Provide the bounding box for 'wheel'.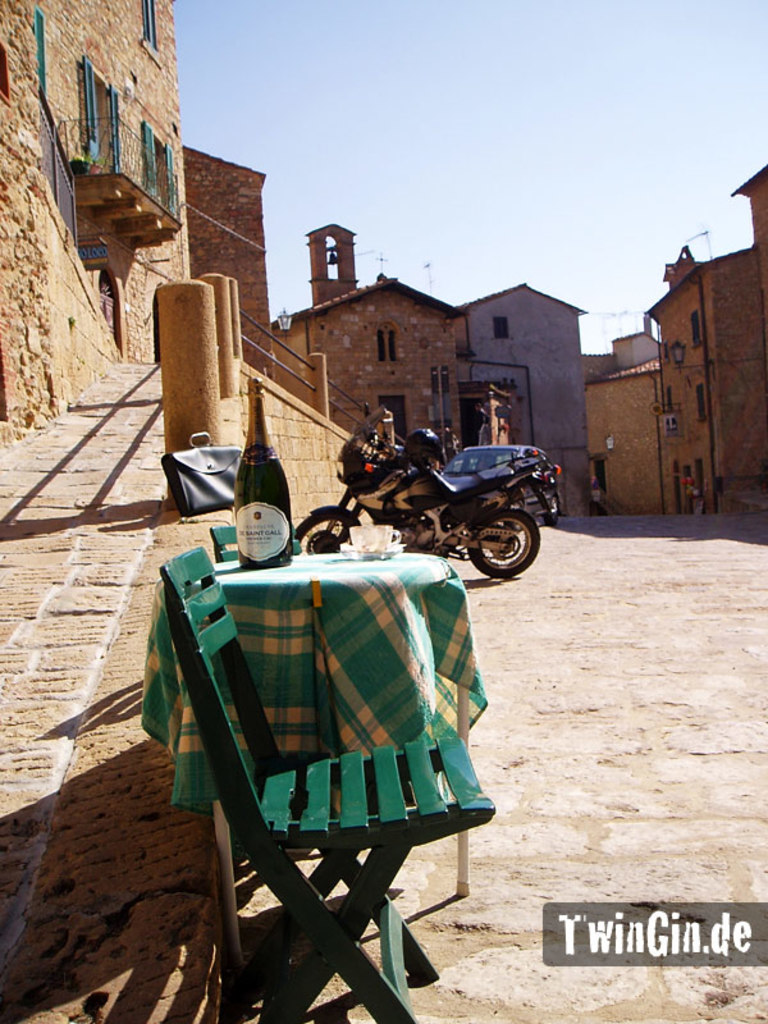
x1=465, y1=500, x2=543, y2=577.
